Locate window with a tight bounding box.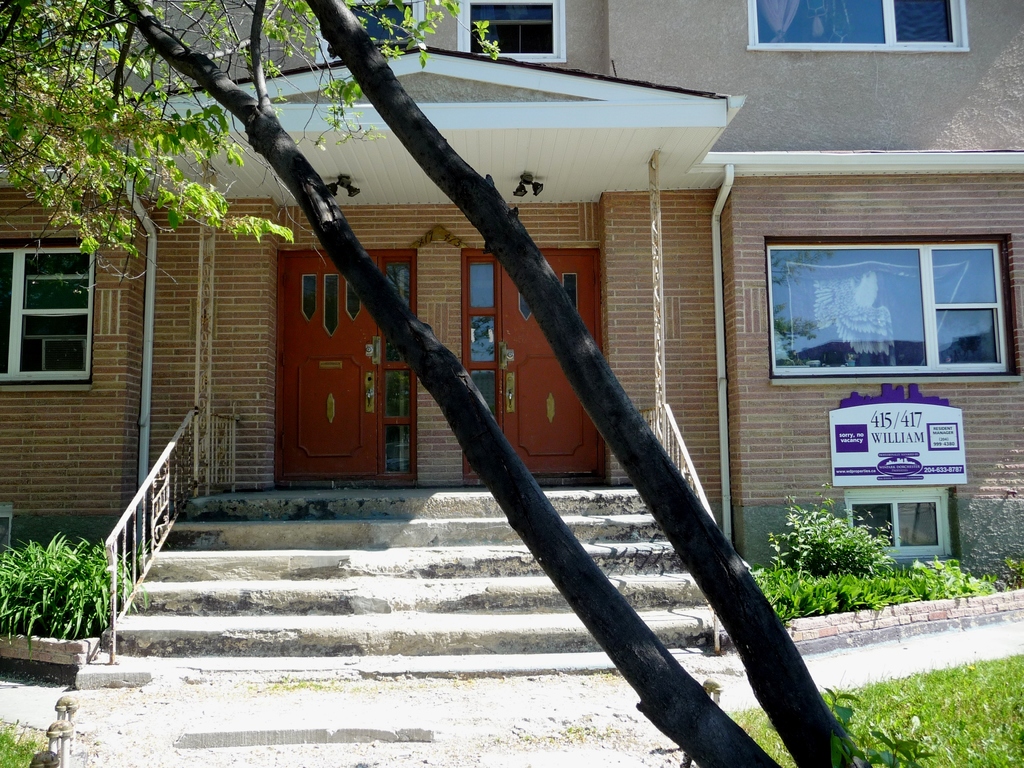
box=[467, 0, 563, 50].
